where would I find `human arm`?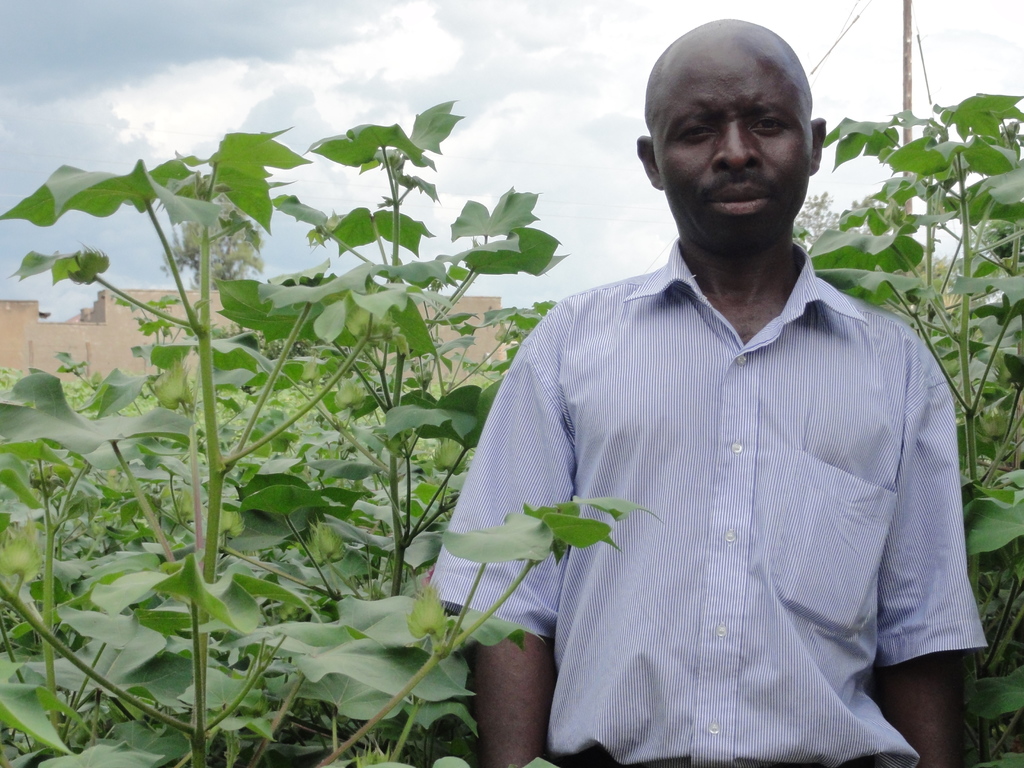
At select_region(874, 341, 989, 767).
